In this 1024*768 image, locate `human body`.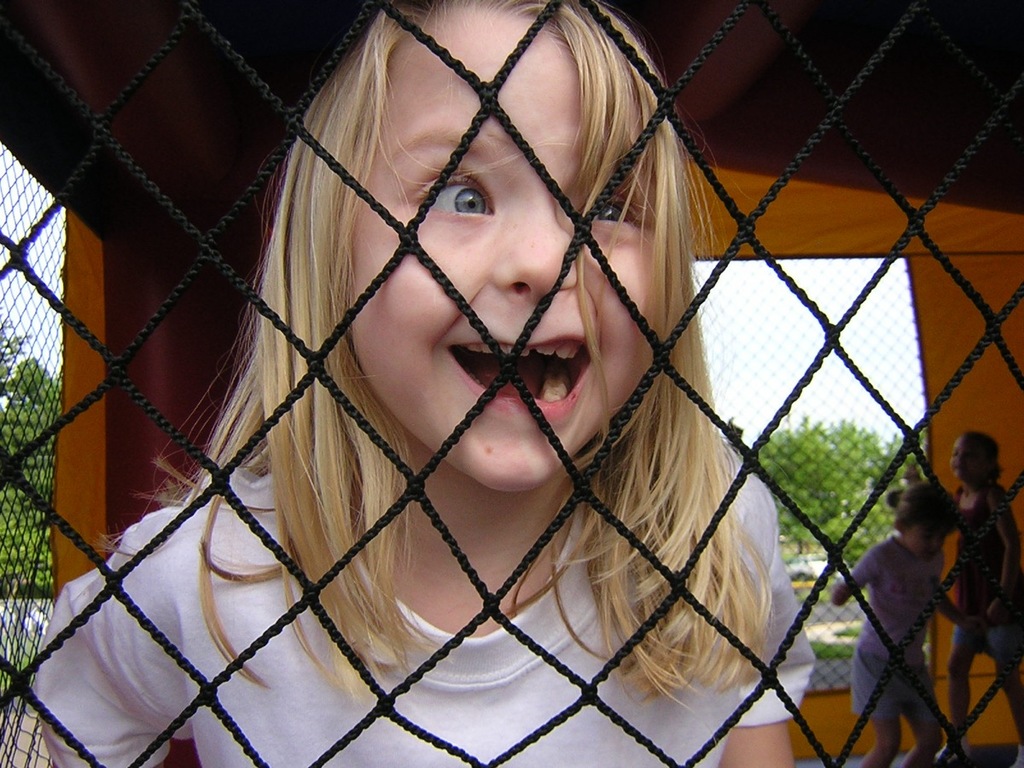
Bounding box: 949, 426, 1020, 767.
